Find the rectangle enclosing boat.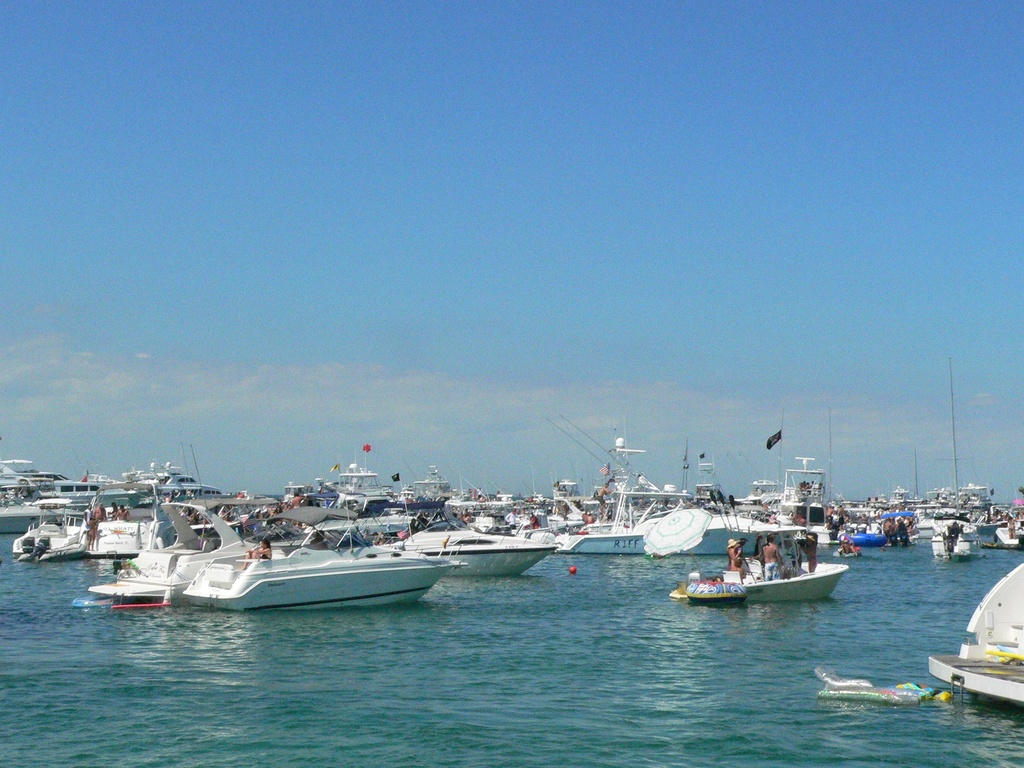
328, 495, 355, 509.
